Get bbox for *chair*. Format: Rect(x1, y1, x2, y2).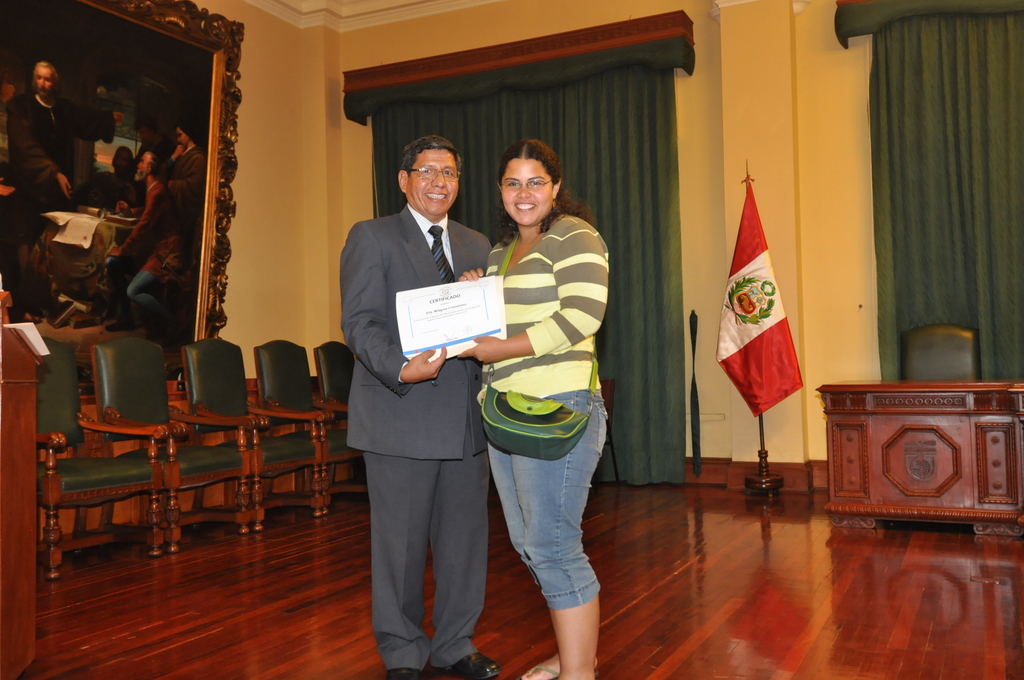
Rect(899, 325, 977, 384).
